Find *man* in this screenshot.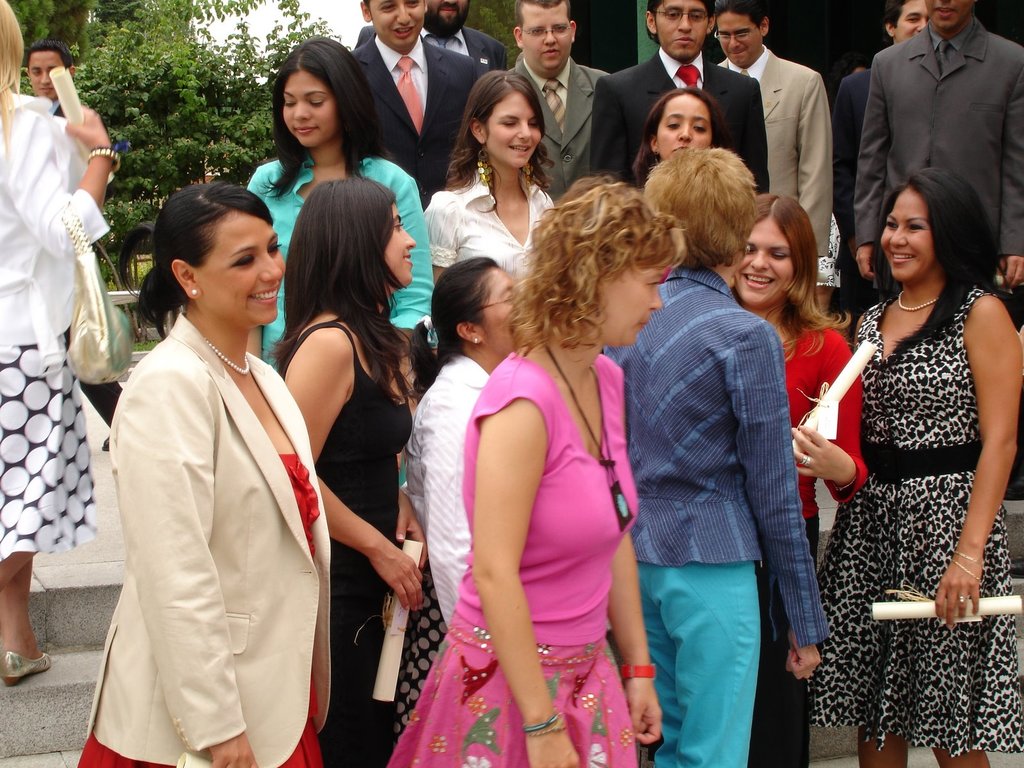
The bounding box for *man* is box(349, 0, 486, 207).
